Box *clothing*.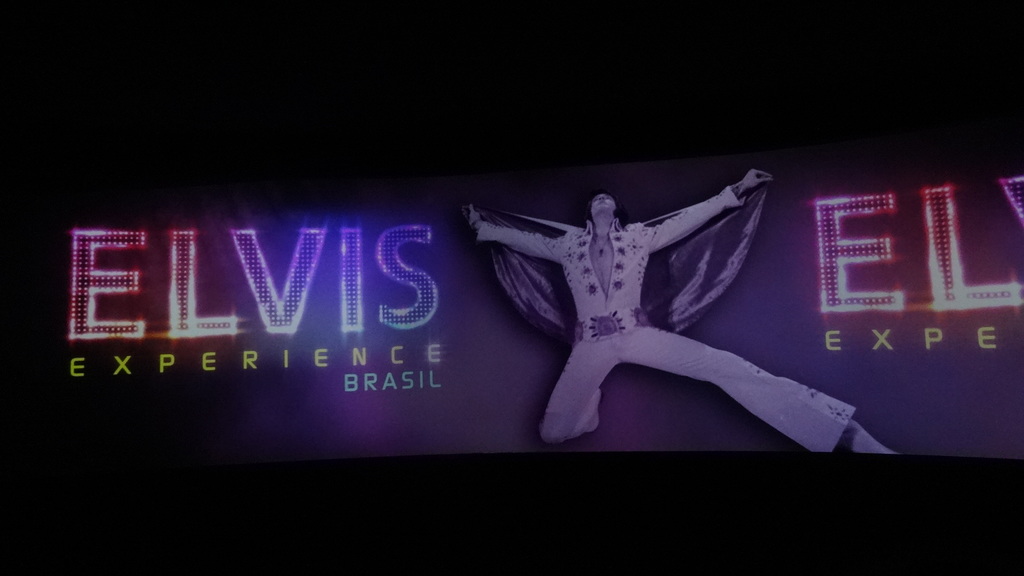
bbox=[482, 168, 848, 456].
